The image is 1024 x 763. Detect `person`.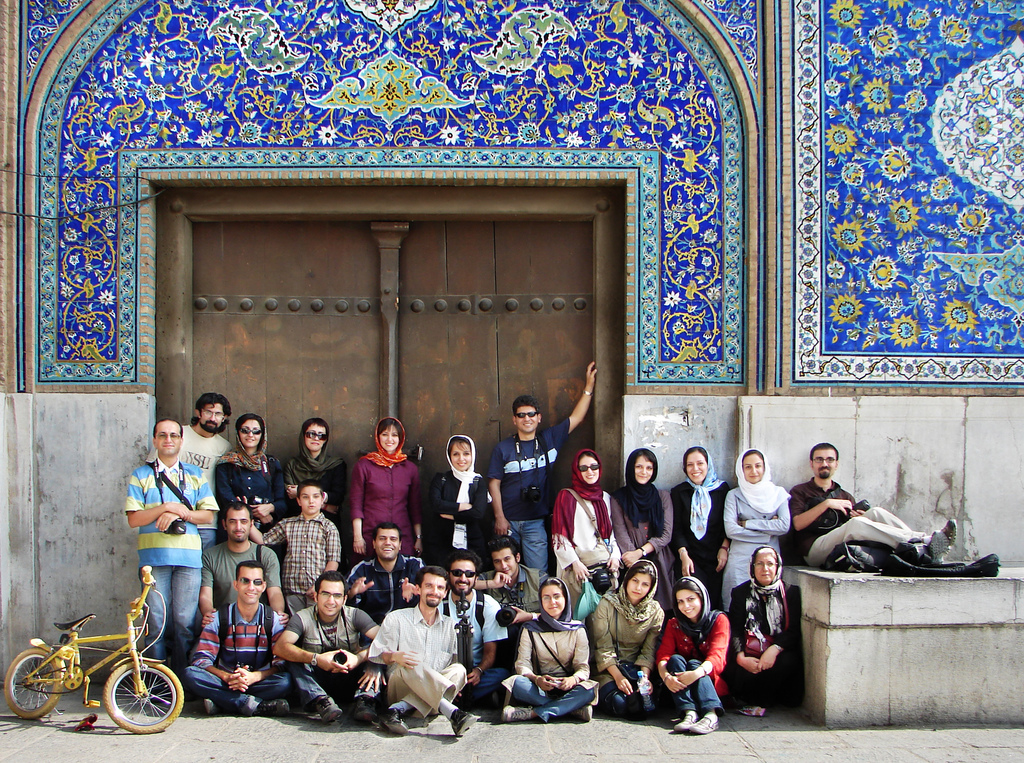
Detection: x1=488 y1=356 x2=597 y2=580.
